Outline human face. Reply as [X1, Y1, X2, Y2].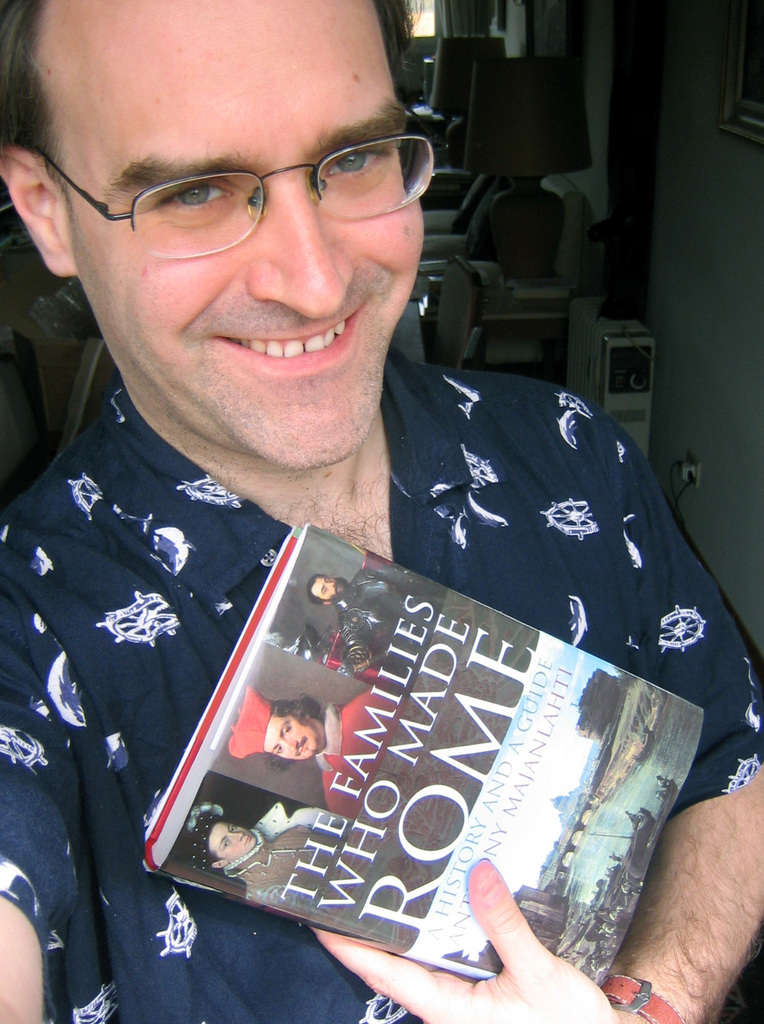
[42, 0, 426, 468].
